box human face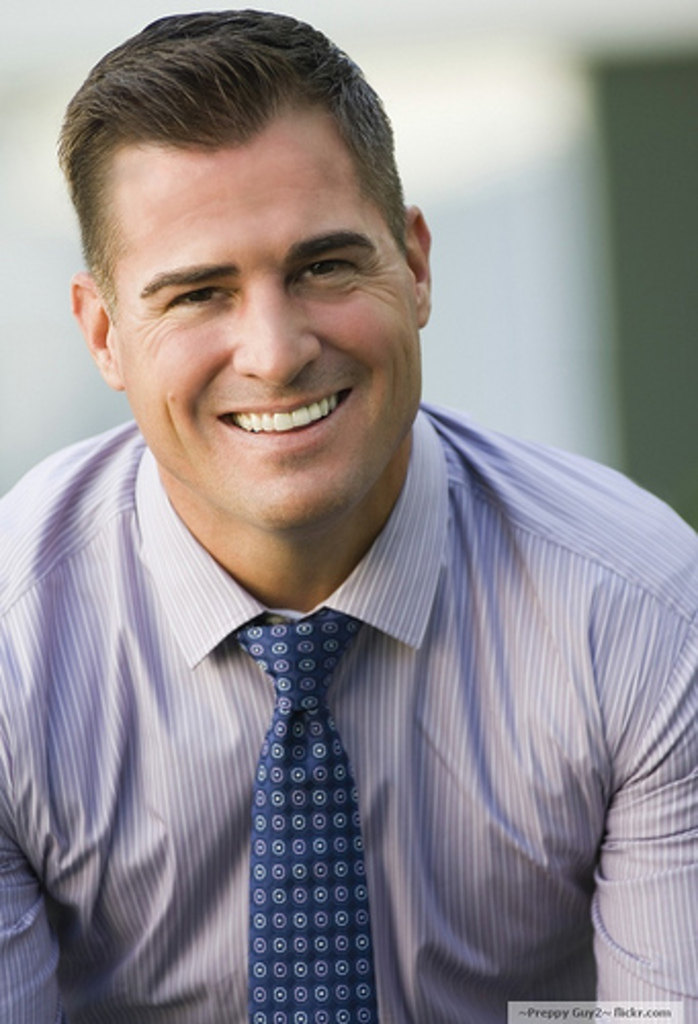
detection(113, 96, 428, 526)
